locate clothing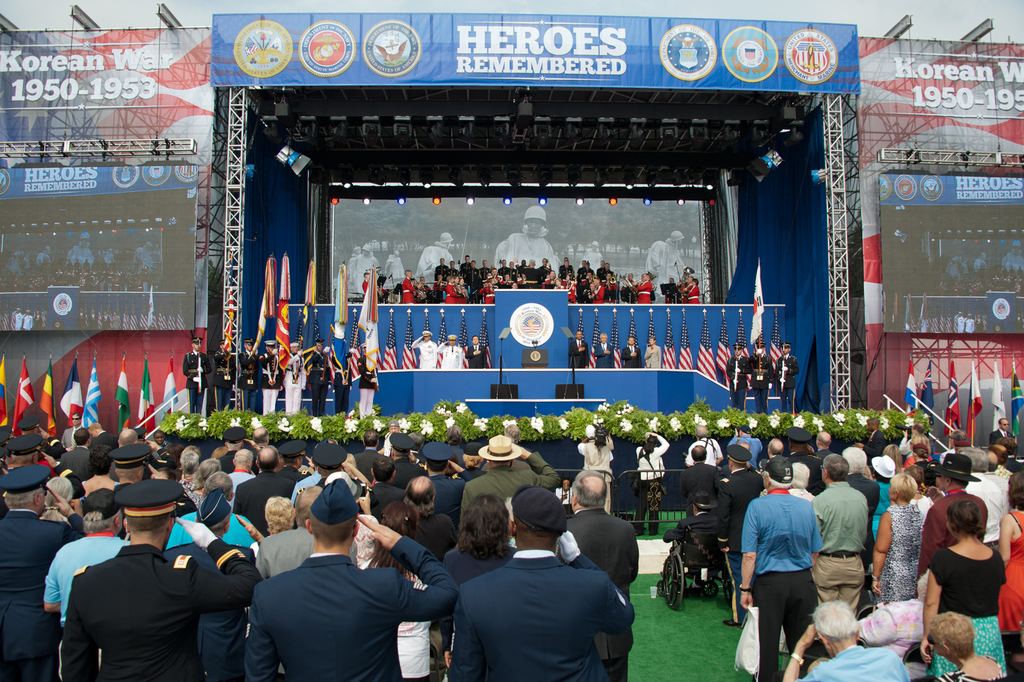
crop(813, 477, 865, 614)
